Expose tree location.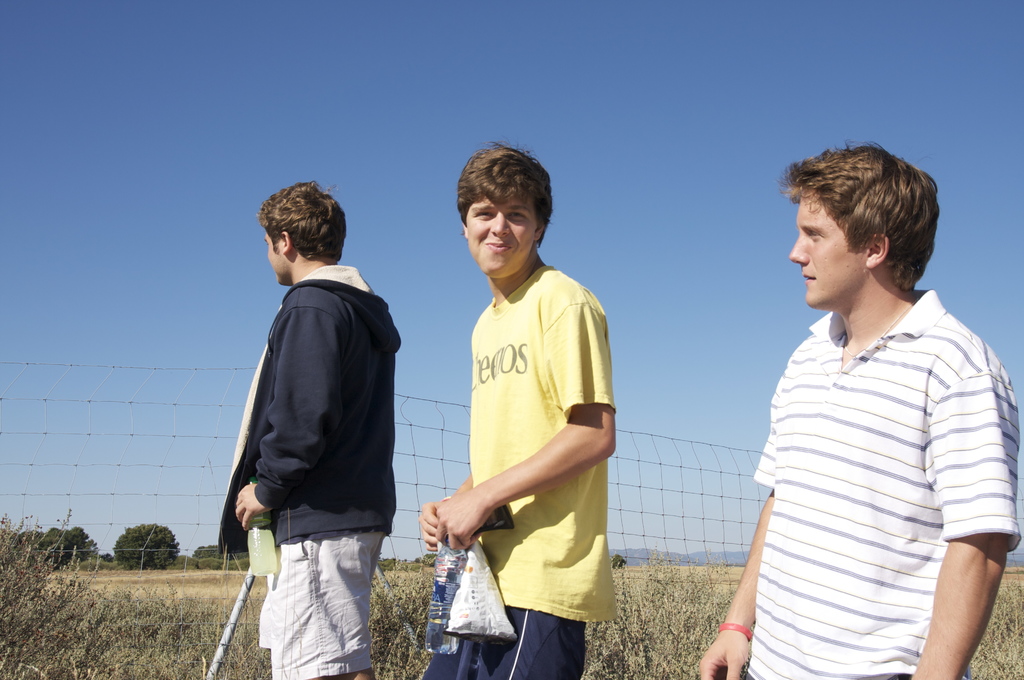
Exposed at bbox=[111, 519, 182, 568].
